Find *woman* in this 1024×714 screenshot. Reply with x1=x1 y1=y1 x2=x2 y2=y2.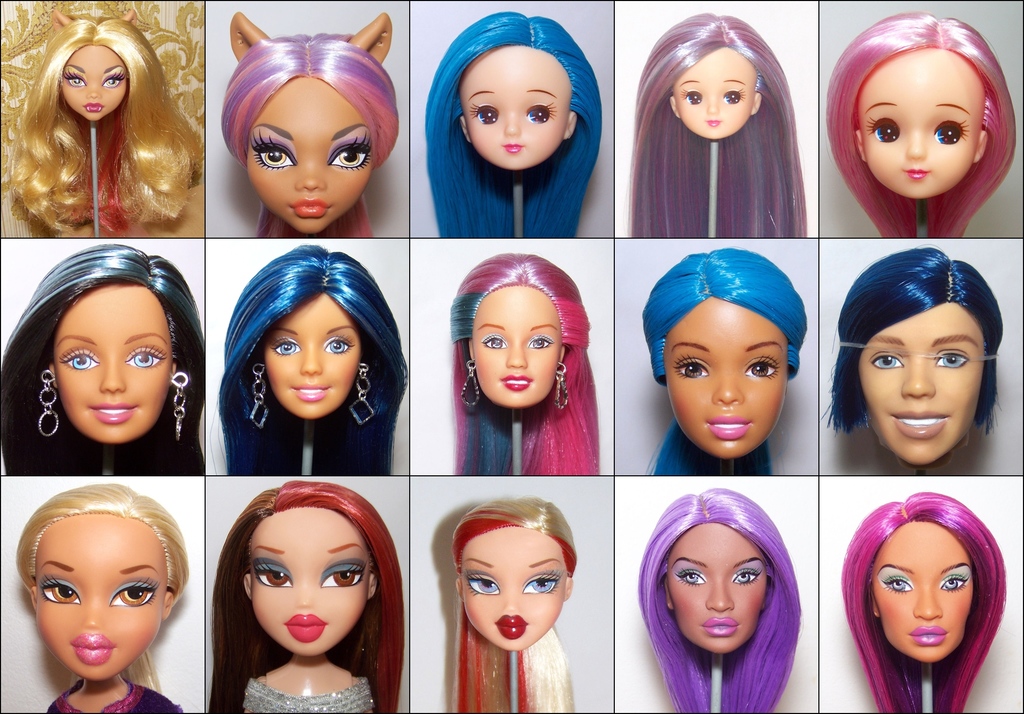
x1=0 y1=242 x2=205 y2=473.
